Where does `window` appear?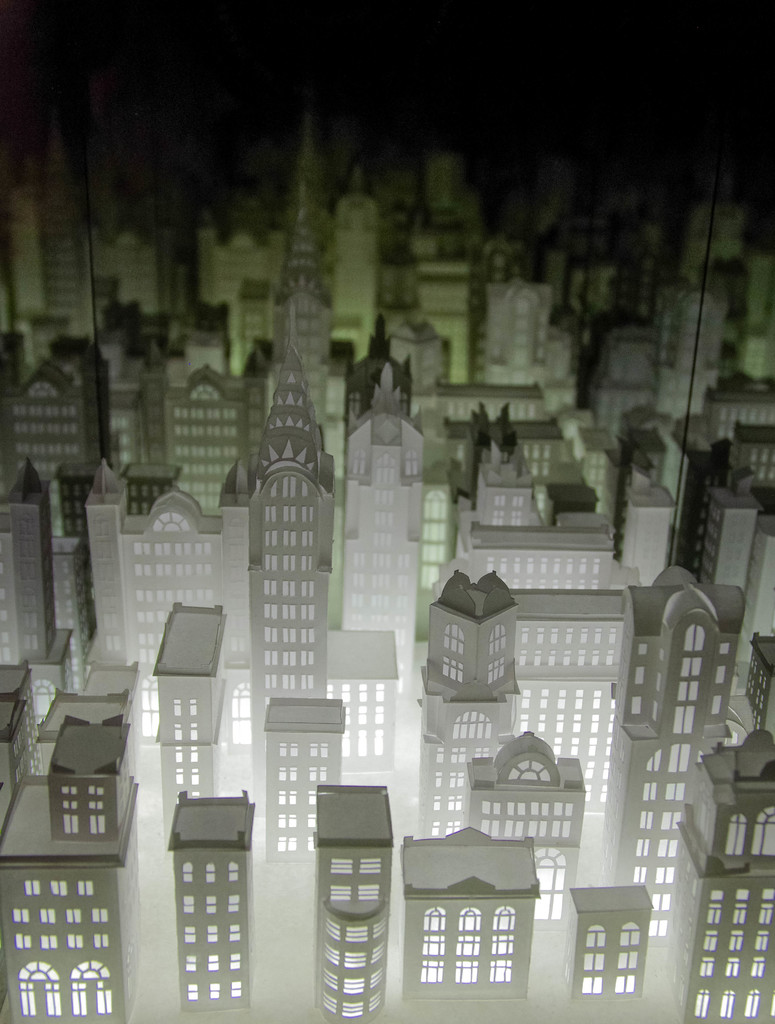
Appears at {"left": 63, "top": 934, "right": 85, "bottom": 954}.
